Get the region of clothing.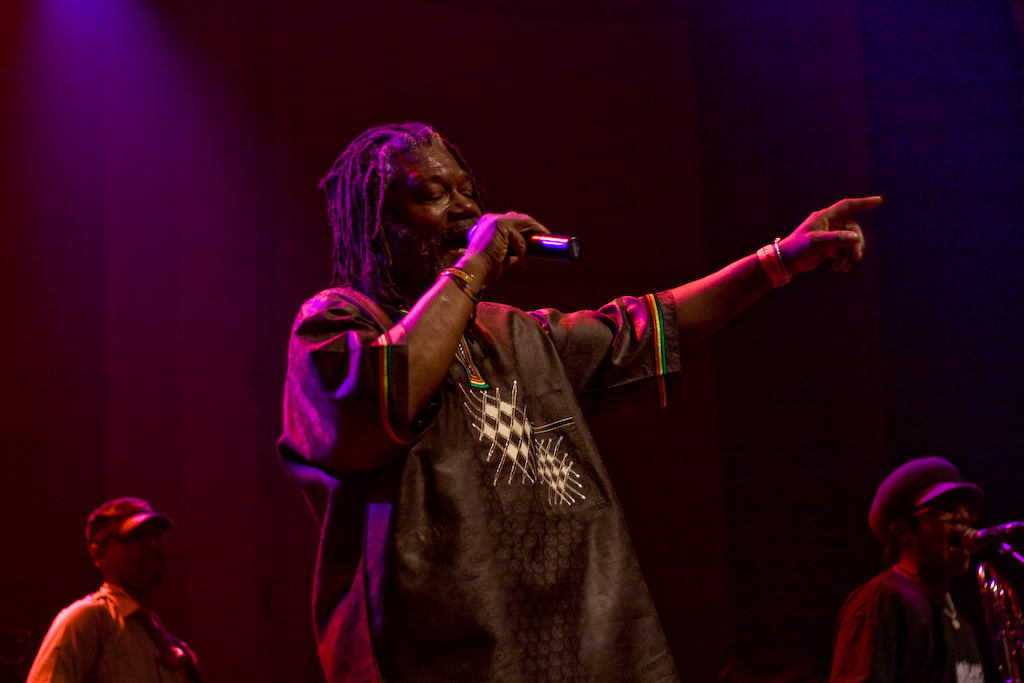
detection(835, 536, 1006, 675).
